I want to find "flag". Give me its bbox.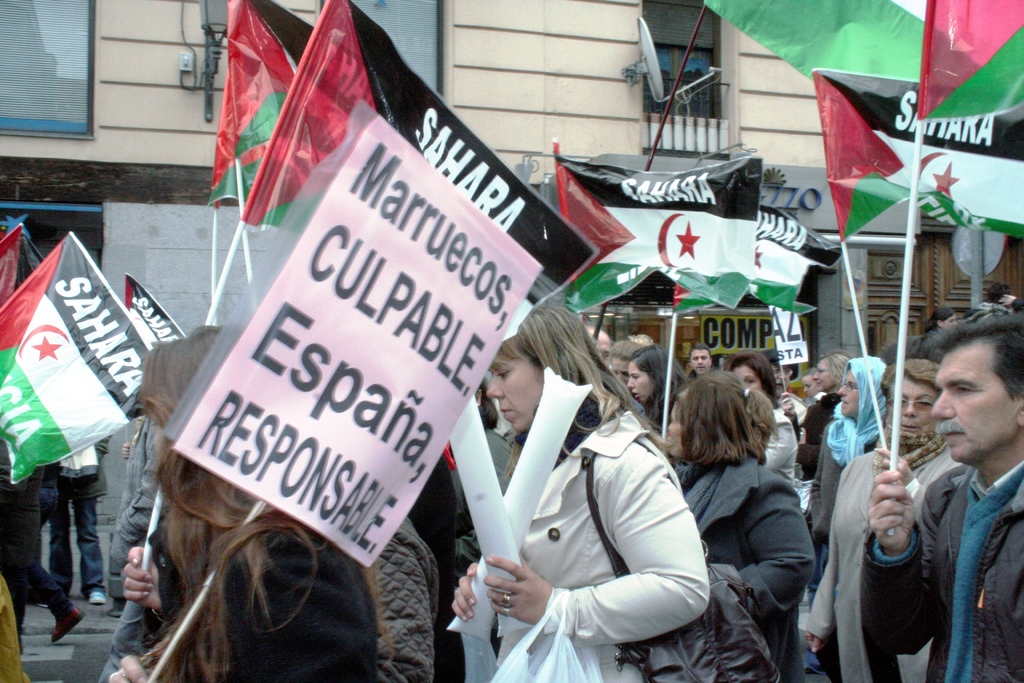
bbox=(700, 0, 928, 91).
